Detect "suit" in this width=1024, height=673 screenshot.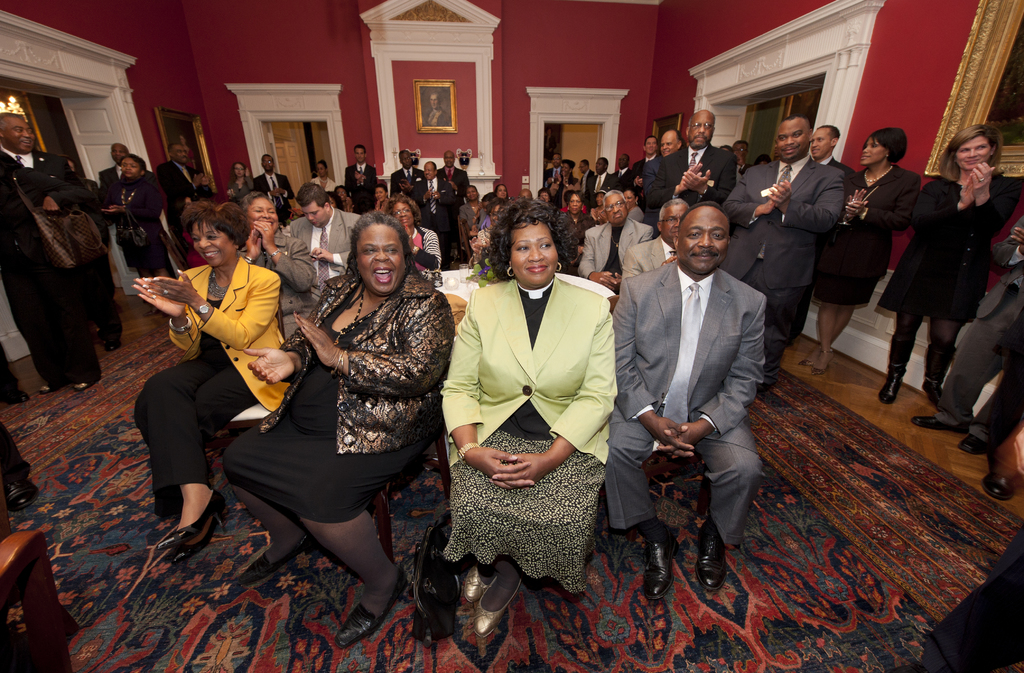
Detection: bbox=(614, 166, 630, 188).
